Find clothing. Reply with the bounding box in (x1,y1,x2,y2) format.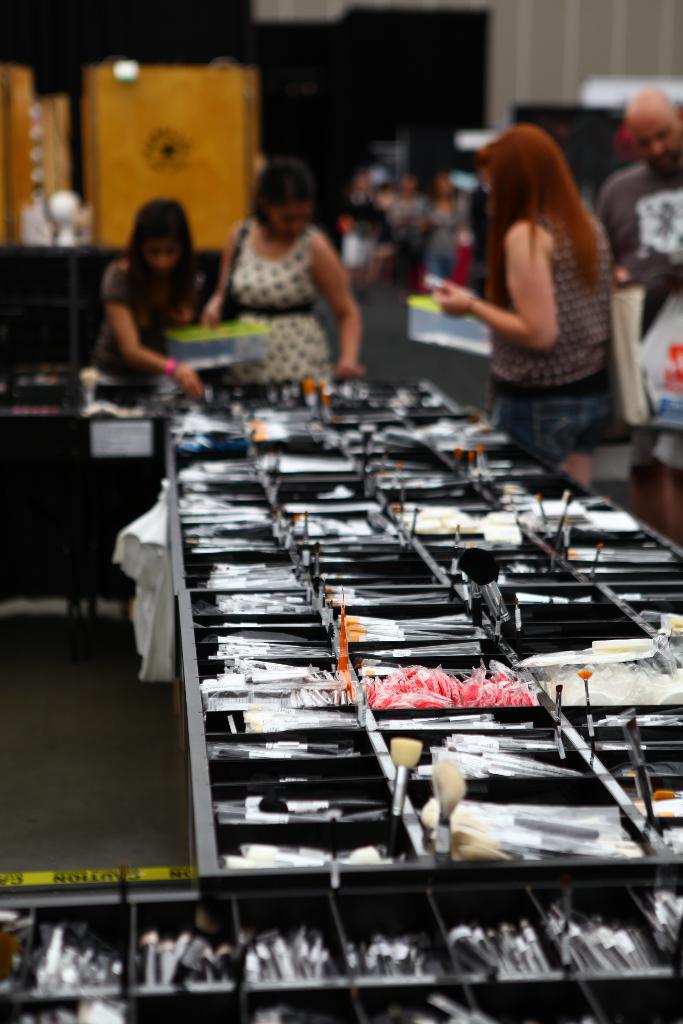
(213,188,361,355).
